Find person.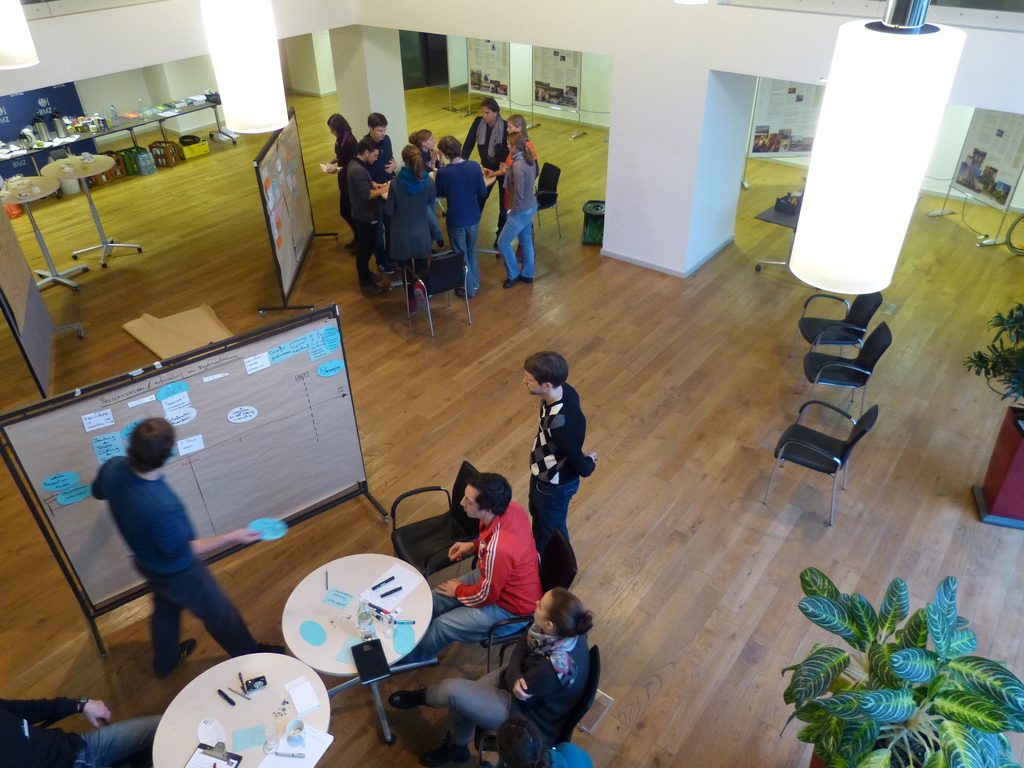
BBox(88, 416, 282, 684).
